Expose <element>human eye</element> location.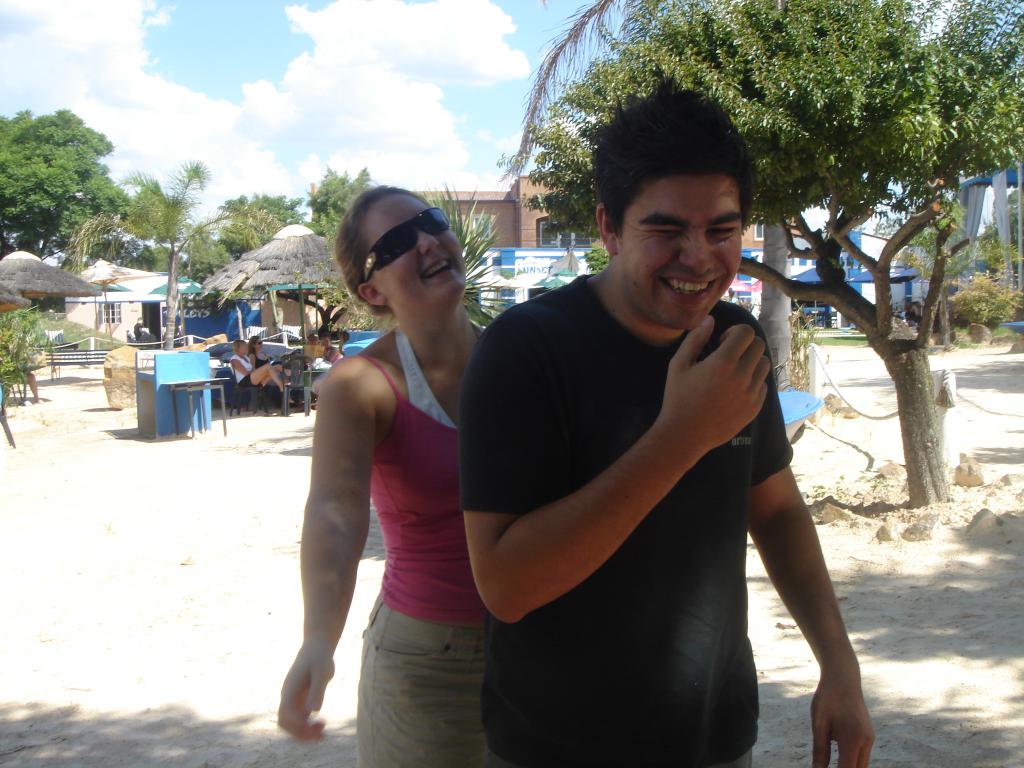
Exposed at 704 223 738 240.
